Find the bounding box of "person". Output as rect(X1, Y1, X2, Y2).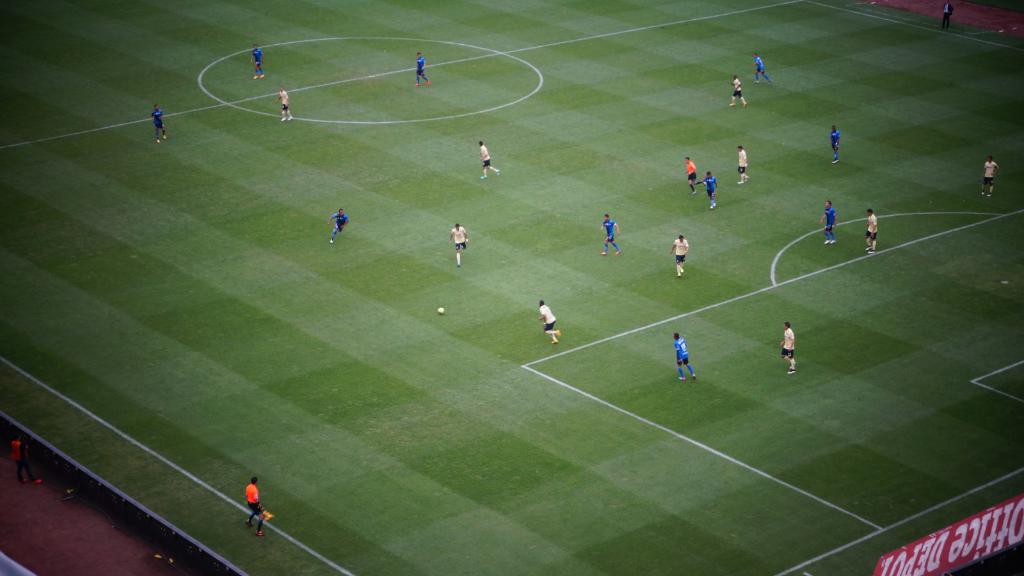
rect(276, 88, 294, 122).
